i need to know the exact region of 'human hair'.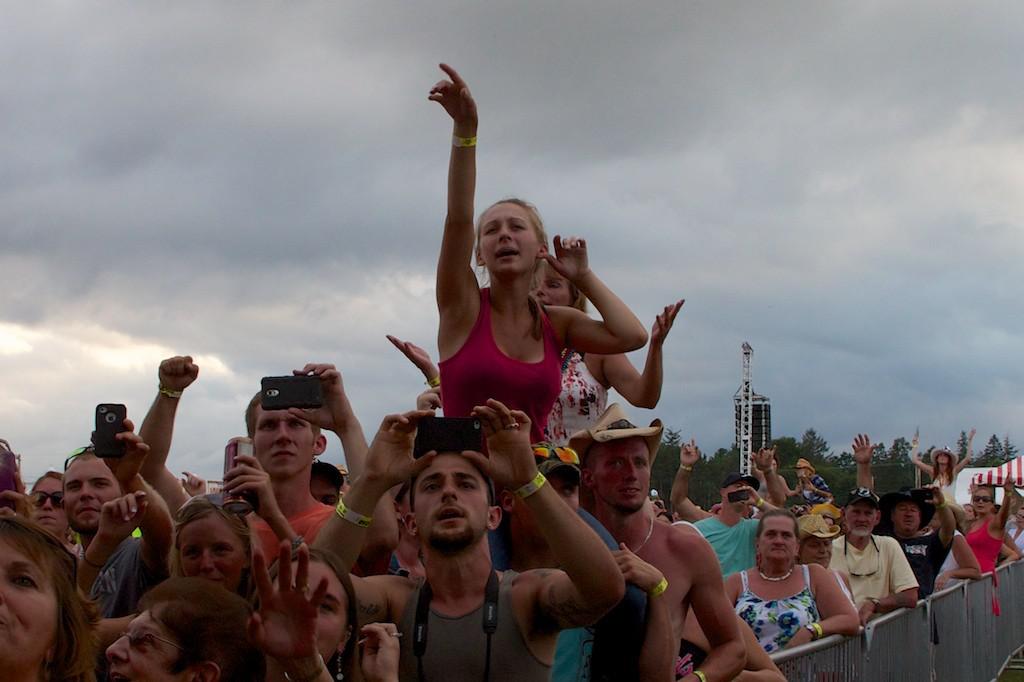
Region: [167, 495, 256, 576].
